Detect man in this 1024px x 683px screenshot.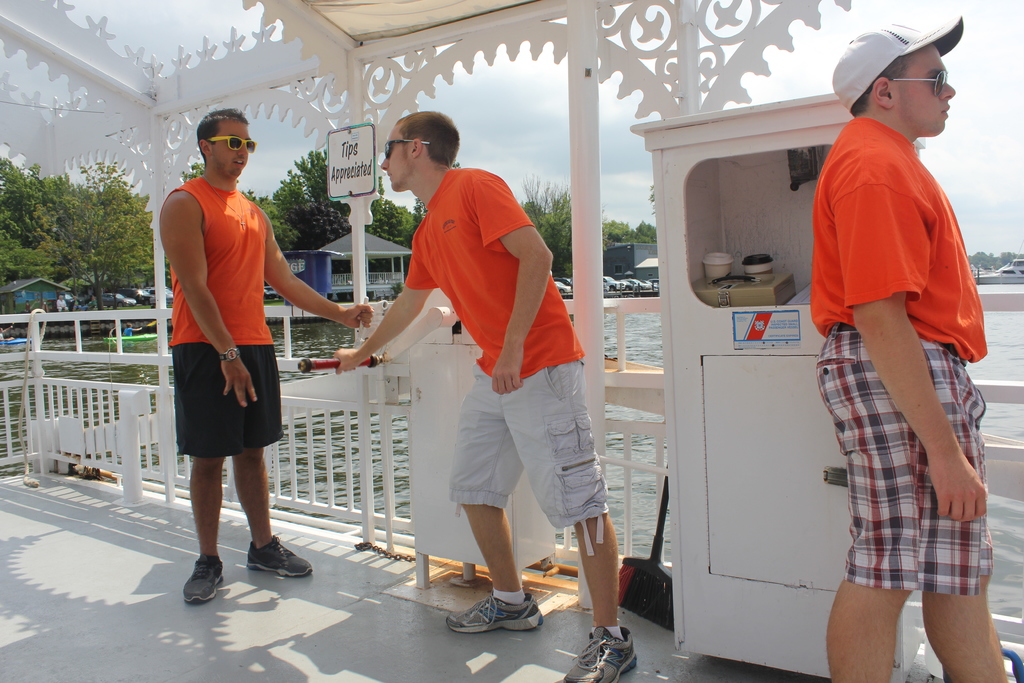
Detection: (left=150, top=108, right=378, bottom=608).
